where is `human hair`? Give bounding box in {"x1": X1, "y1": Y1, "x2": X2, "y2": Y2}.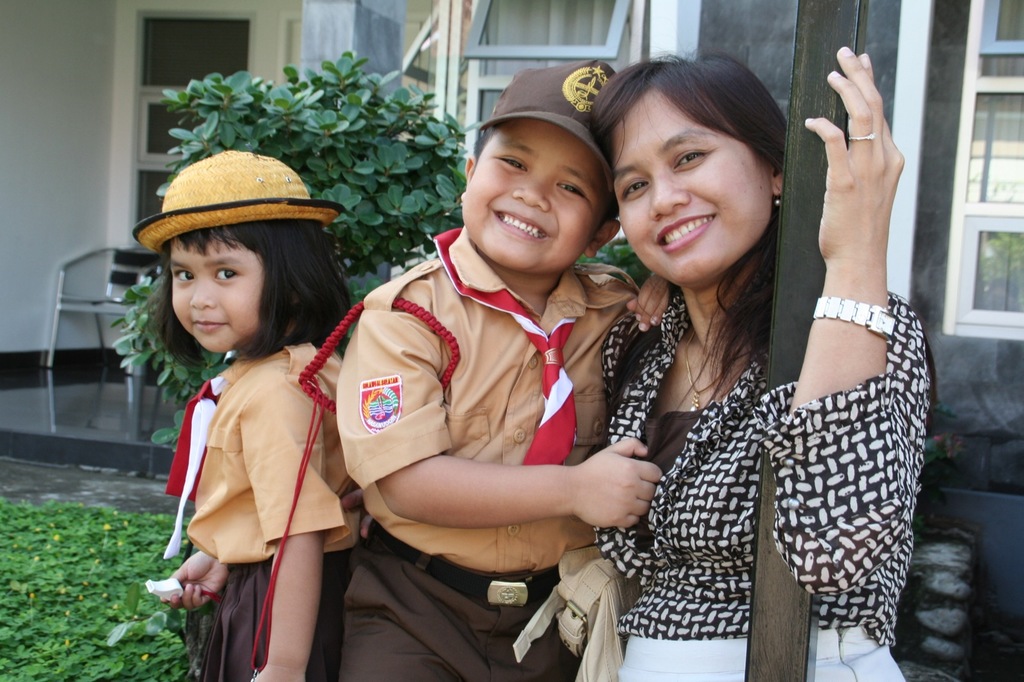
{"x1": 133, "y1": 202, "x2": 339, "y2": 362}.
